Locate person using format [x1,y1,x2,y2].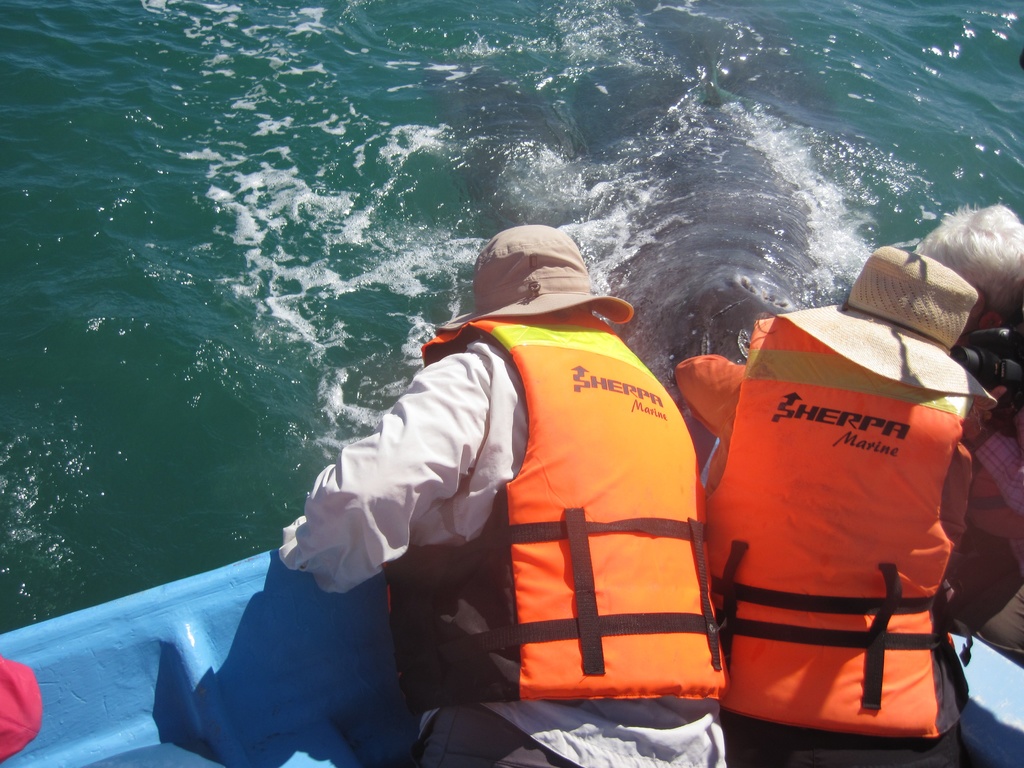
[279,218,729,767].
